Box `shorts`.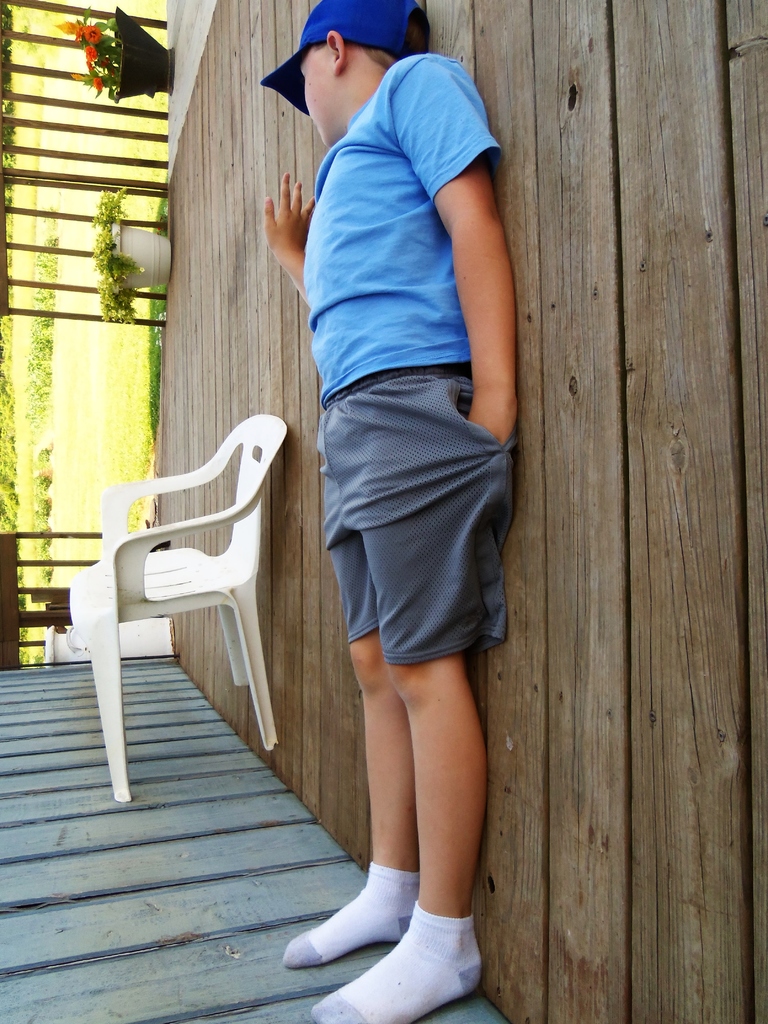
282:370:530:700.
